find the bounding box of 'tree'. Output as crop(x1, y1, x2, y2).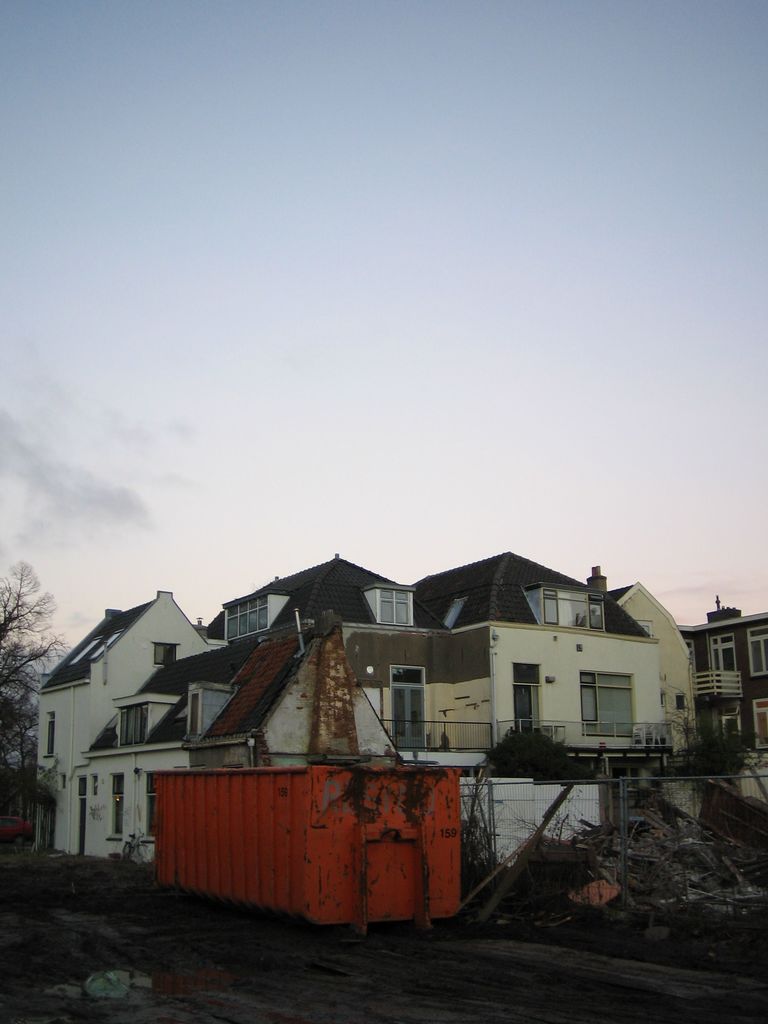
crop(656, 711, 765, 788).
